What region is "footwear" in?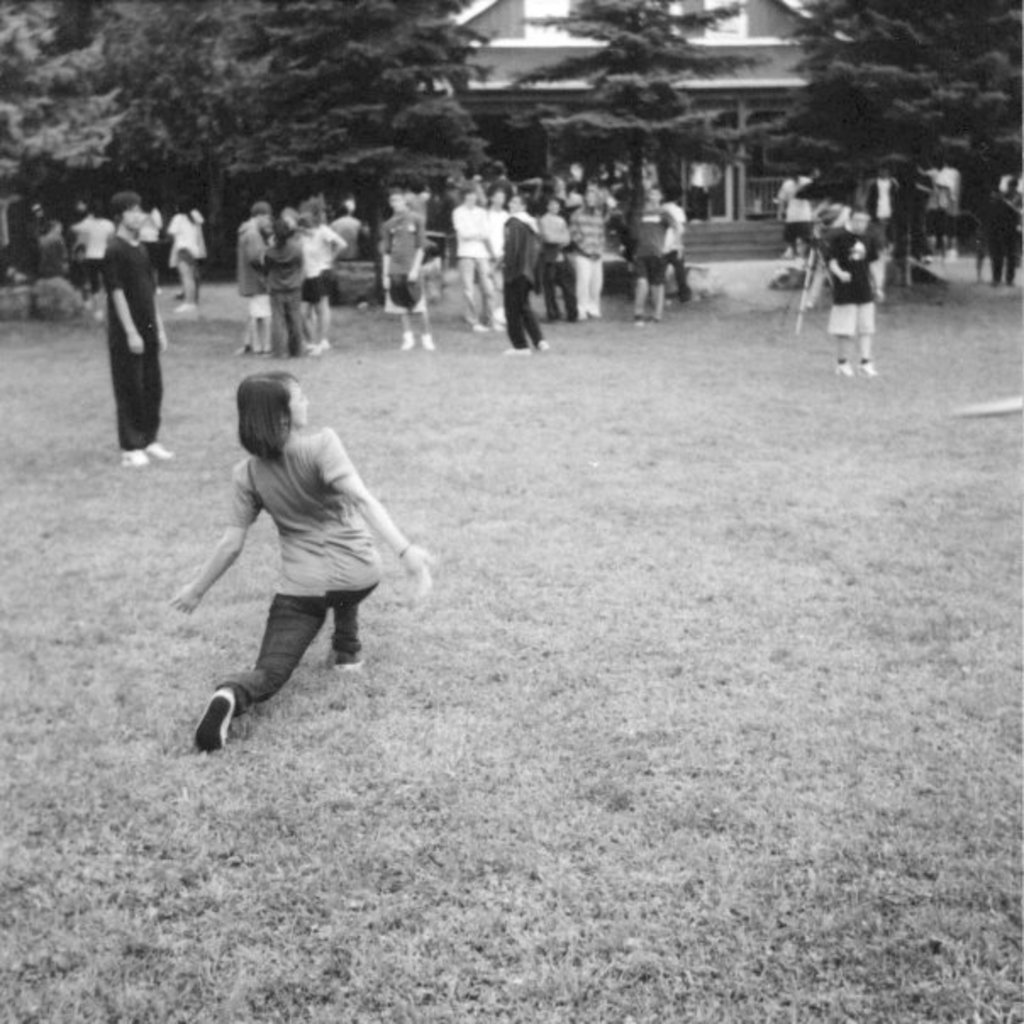
left=144, top=439, right=170, bottom=456.
